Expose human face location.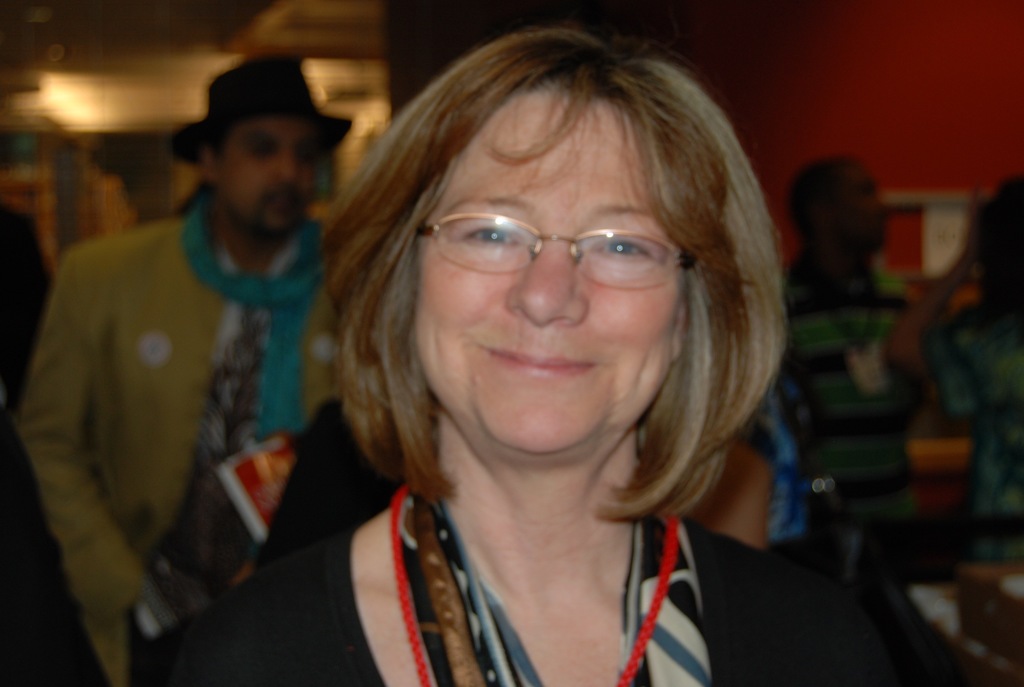
Exposed at locate(213, 115, 316, 236).
